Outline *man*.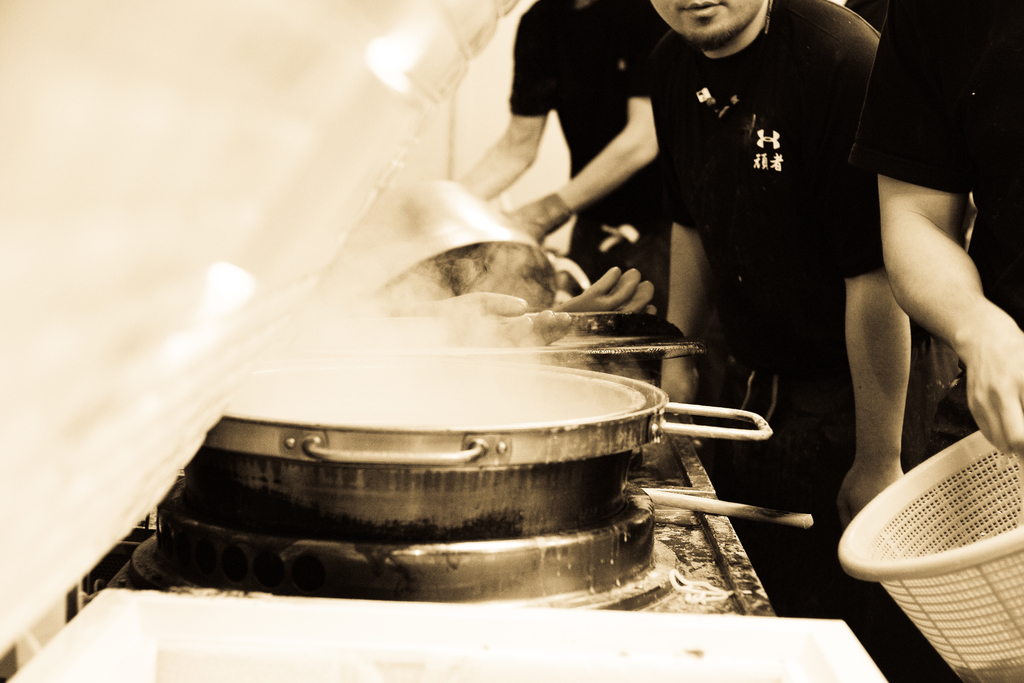
Outline: 651, 0, 913, 541.
